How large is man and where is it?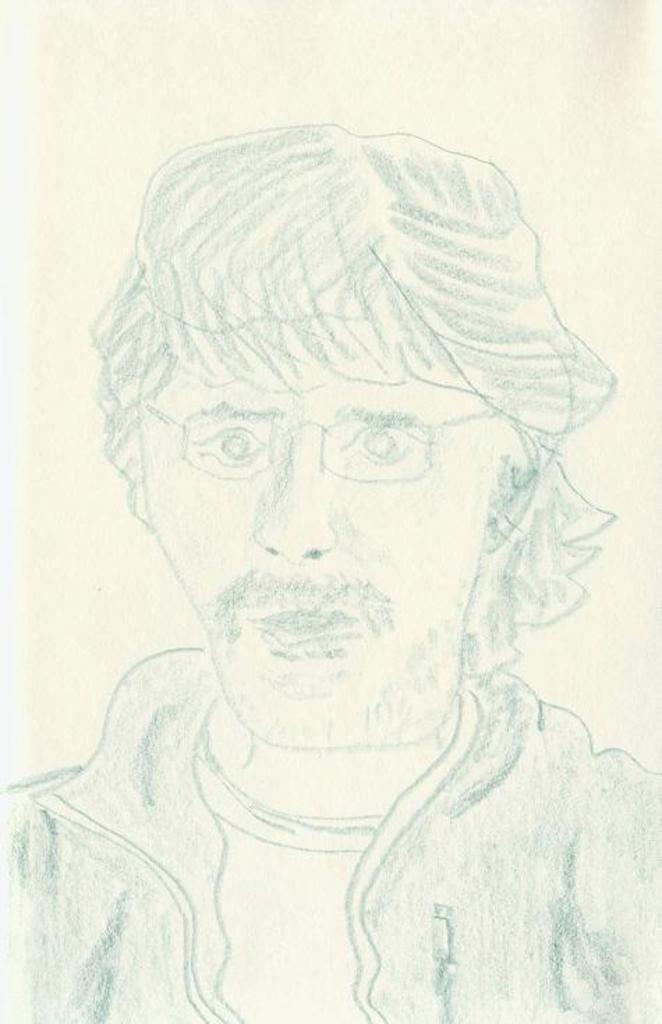
Bounding box: bbox=[14, 125, 661, 993].
